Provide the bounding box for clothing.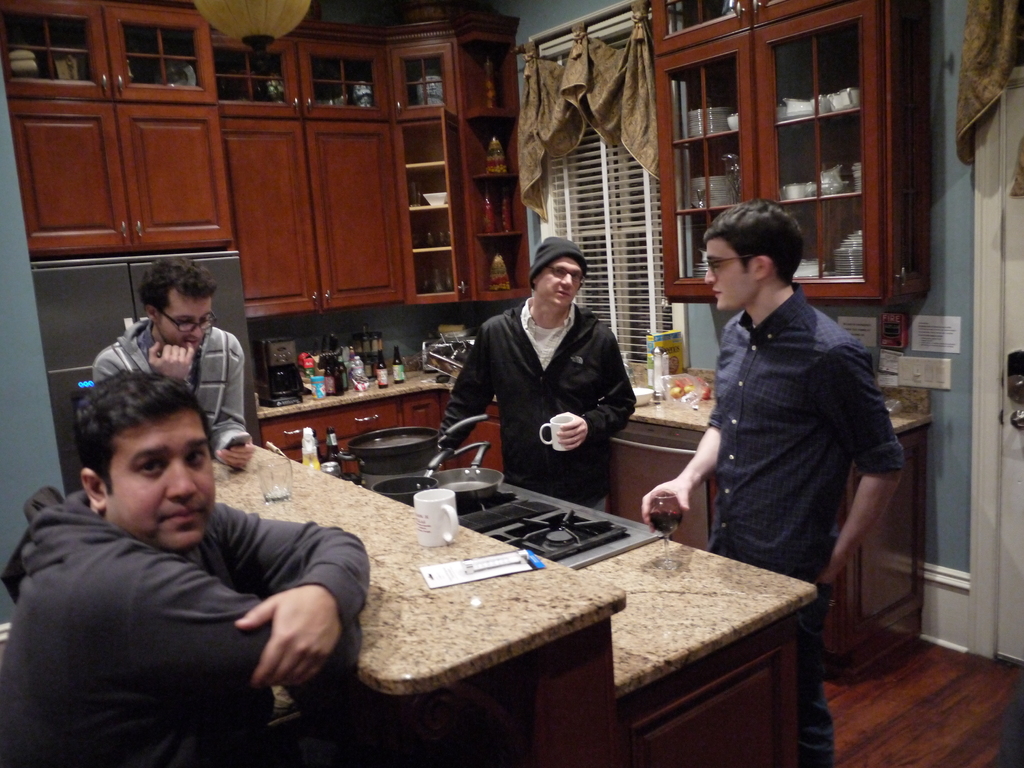
1:486:372:767.
